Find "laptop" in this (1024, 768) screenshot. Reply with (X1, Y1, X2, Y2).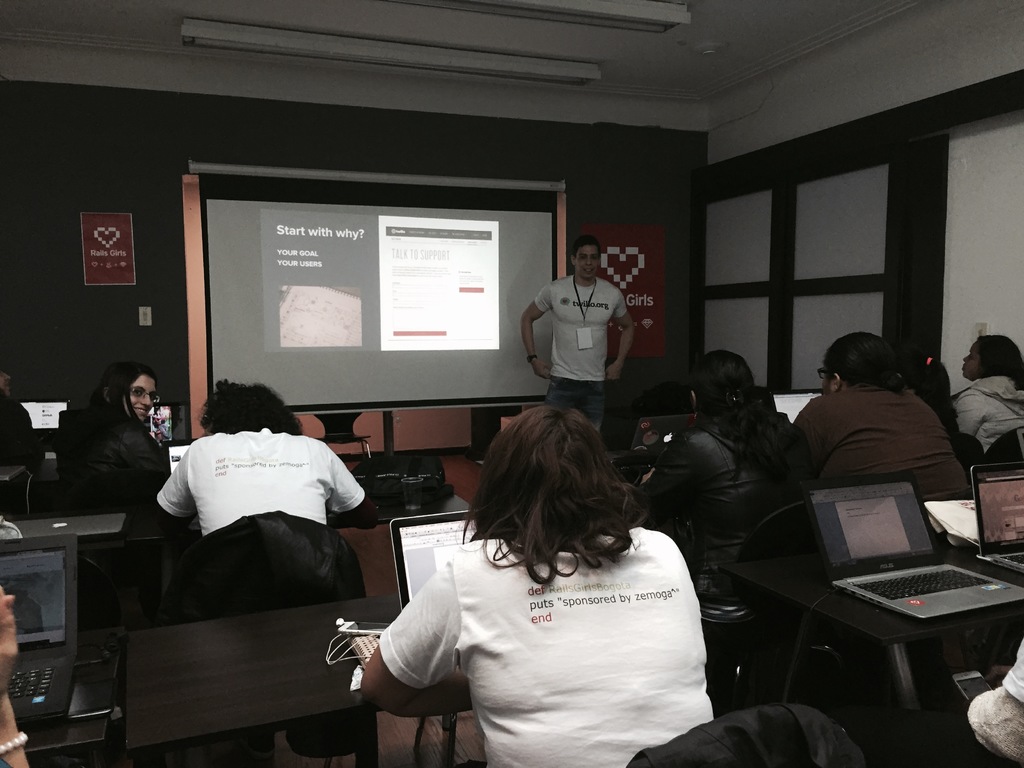
(970, 466, 1022, 570).
